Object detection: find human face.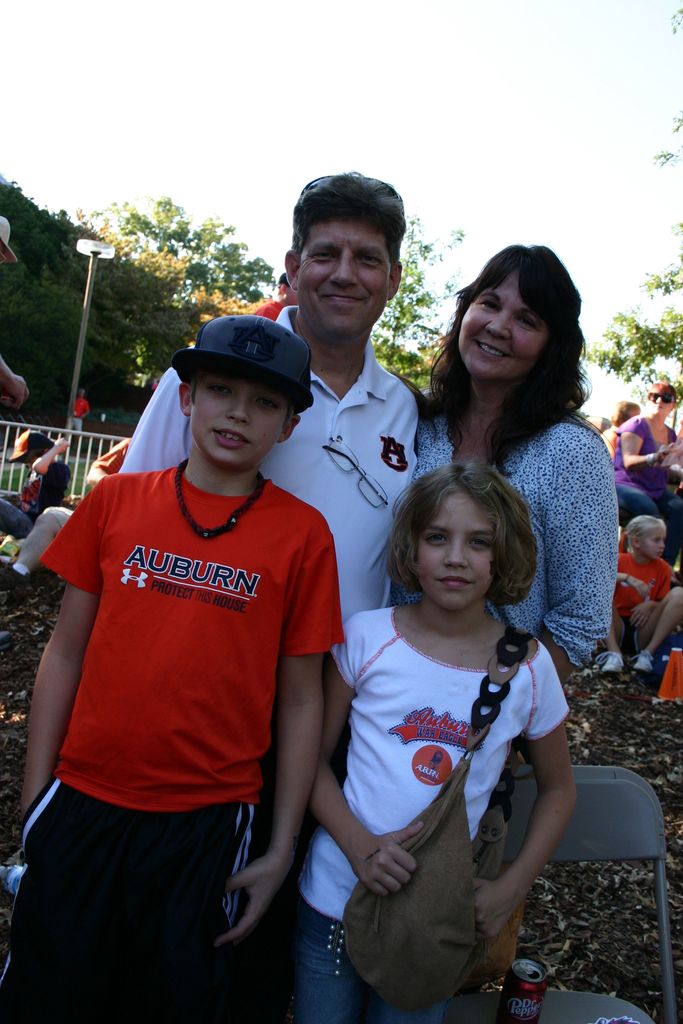
(left=461, top=270, right=548, bottom=375).
